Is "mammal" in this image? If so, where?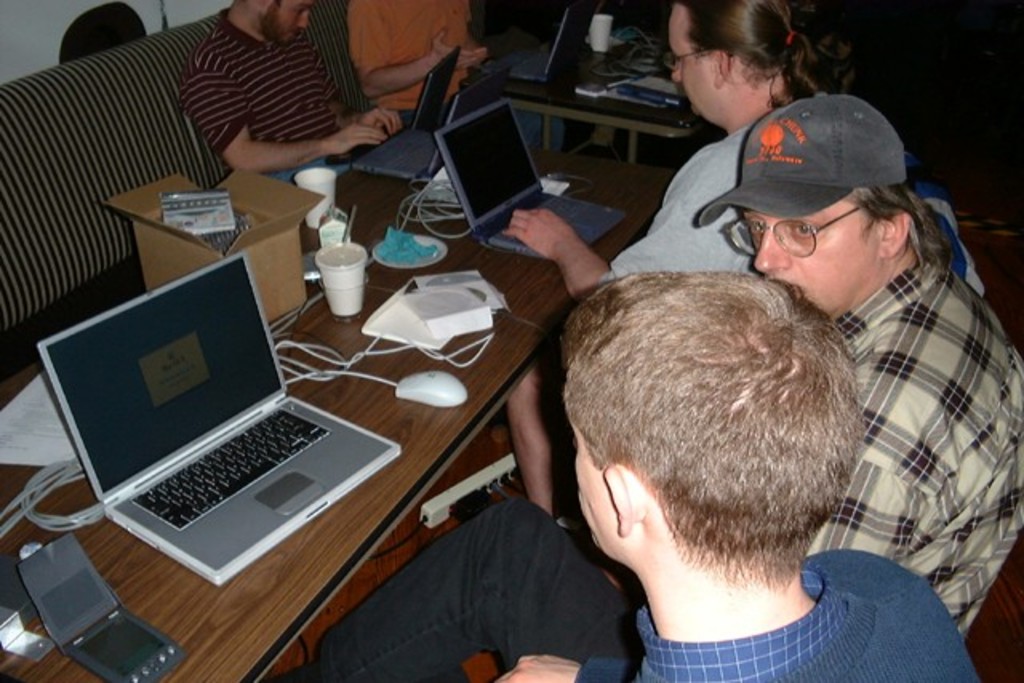
Yes, at <region>178, 0, 398, 178</region>.
